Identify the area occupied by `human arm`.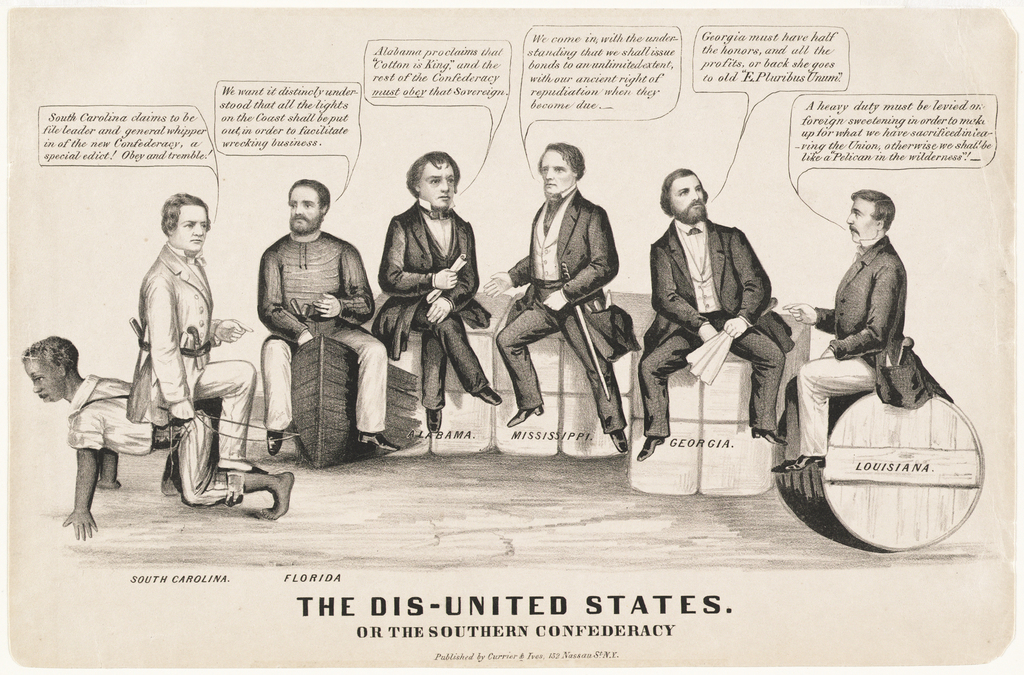
Area: {"left": 784, "top": 297, "right": 846, "bottom": 336}.
